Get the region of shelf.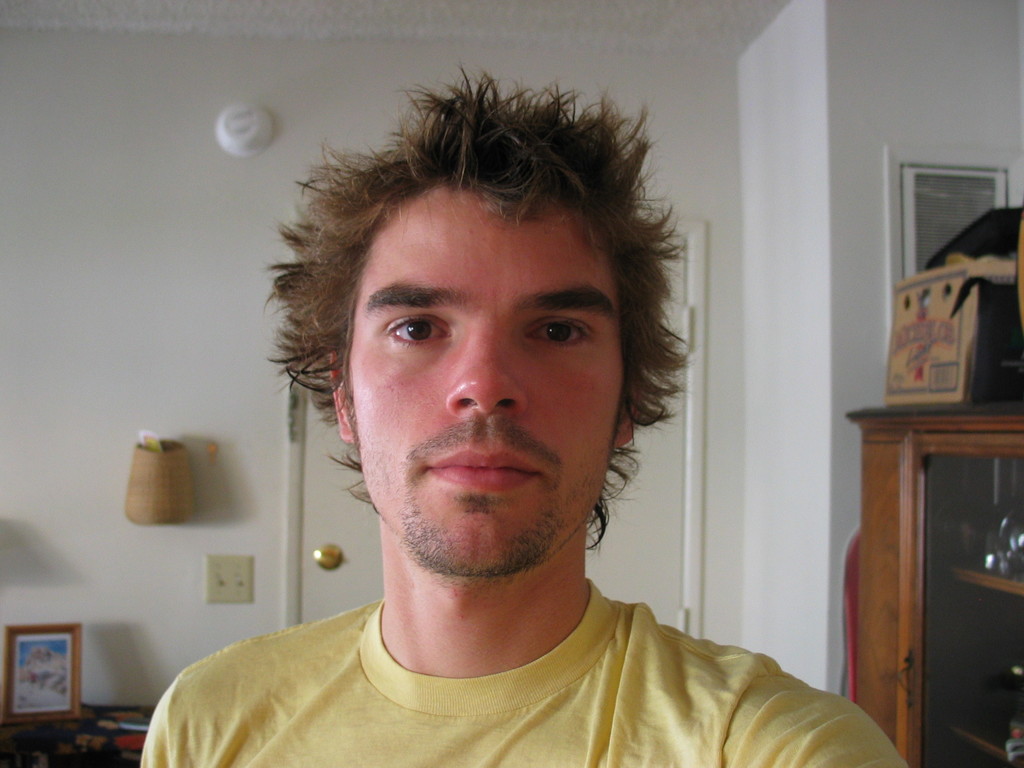
846 404 1019 764.
